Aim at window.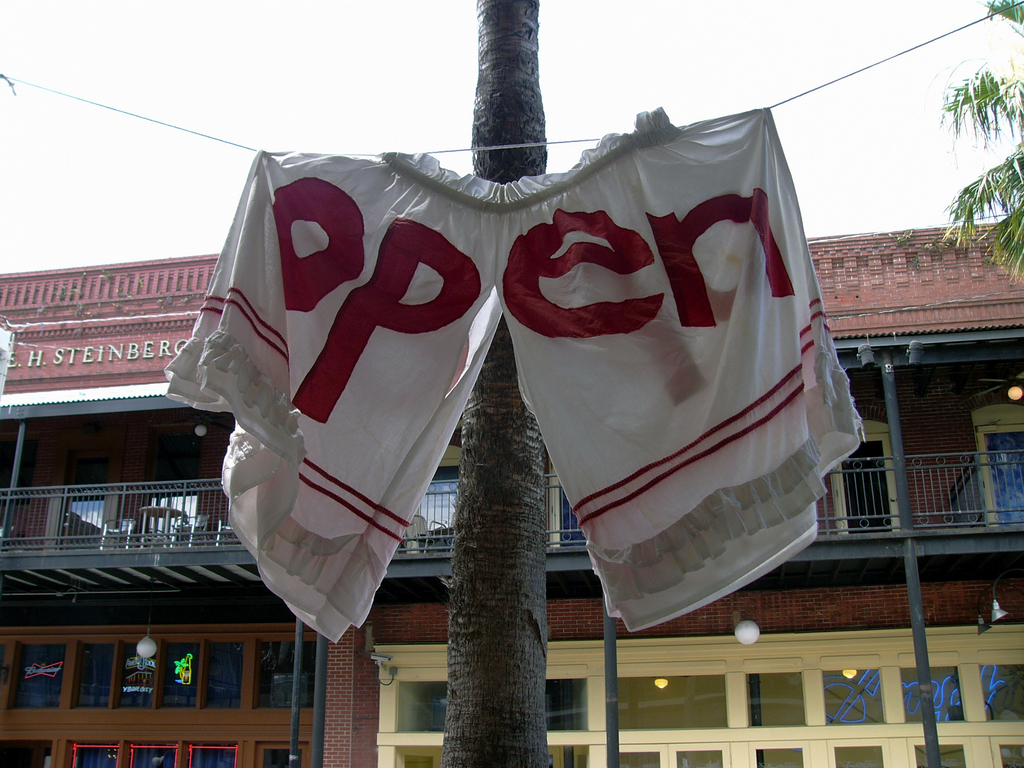
Aimed at locate(67, 740, 122, 767).
